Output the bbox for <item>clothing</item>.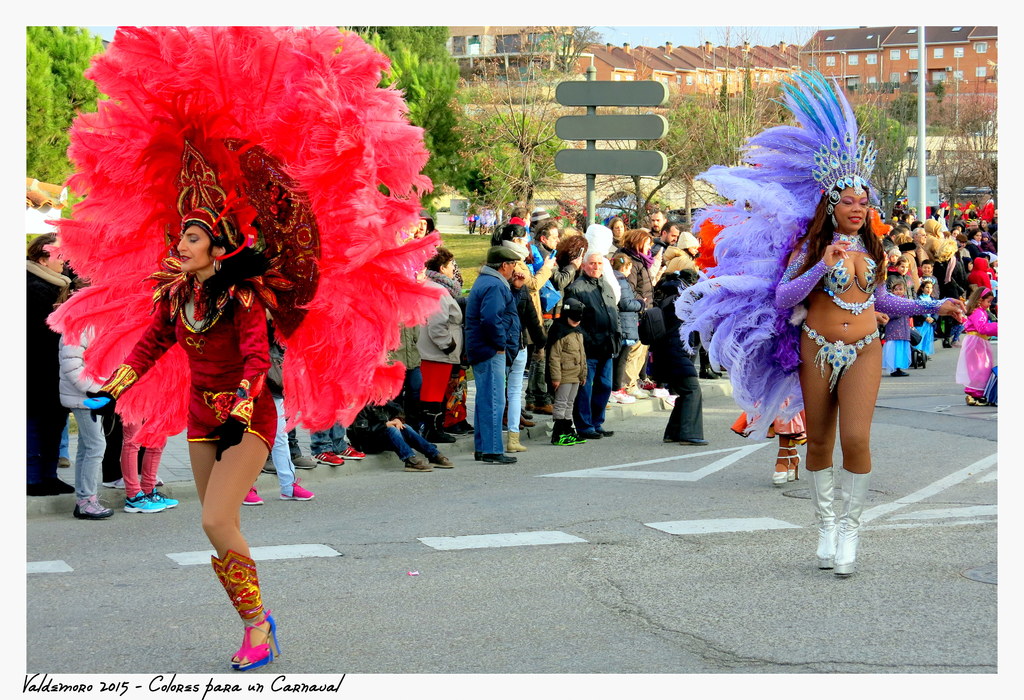
[left=127, top=412, right=161, bottom=502].
